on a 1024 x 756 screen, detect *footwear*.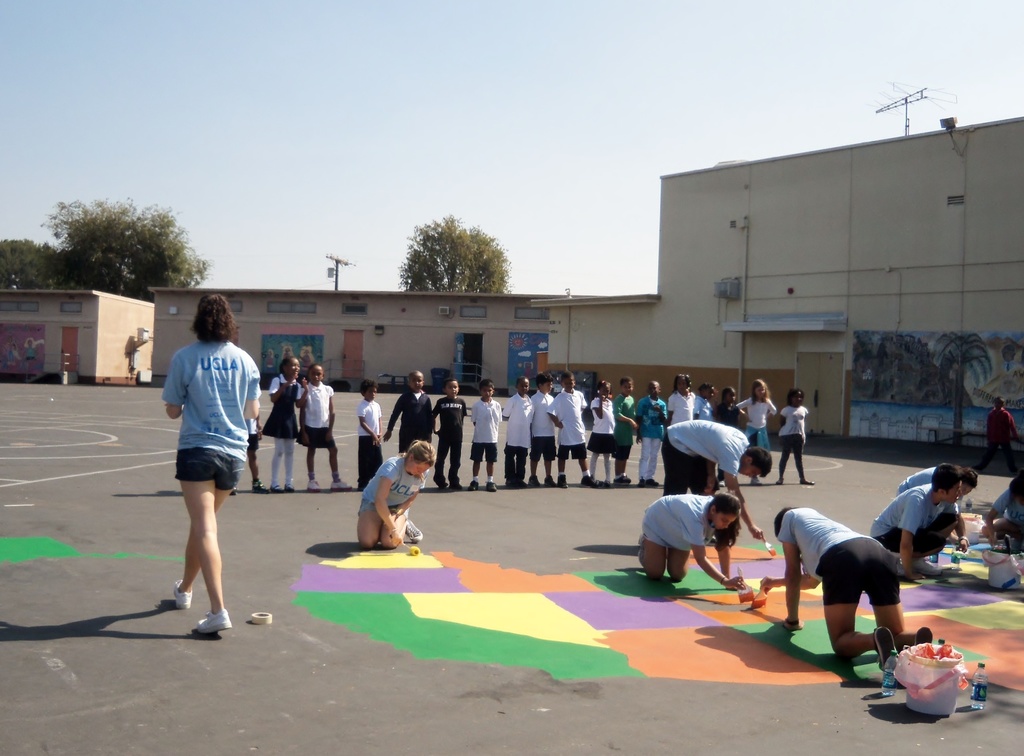
region(481, 481, 497, 489).
